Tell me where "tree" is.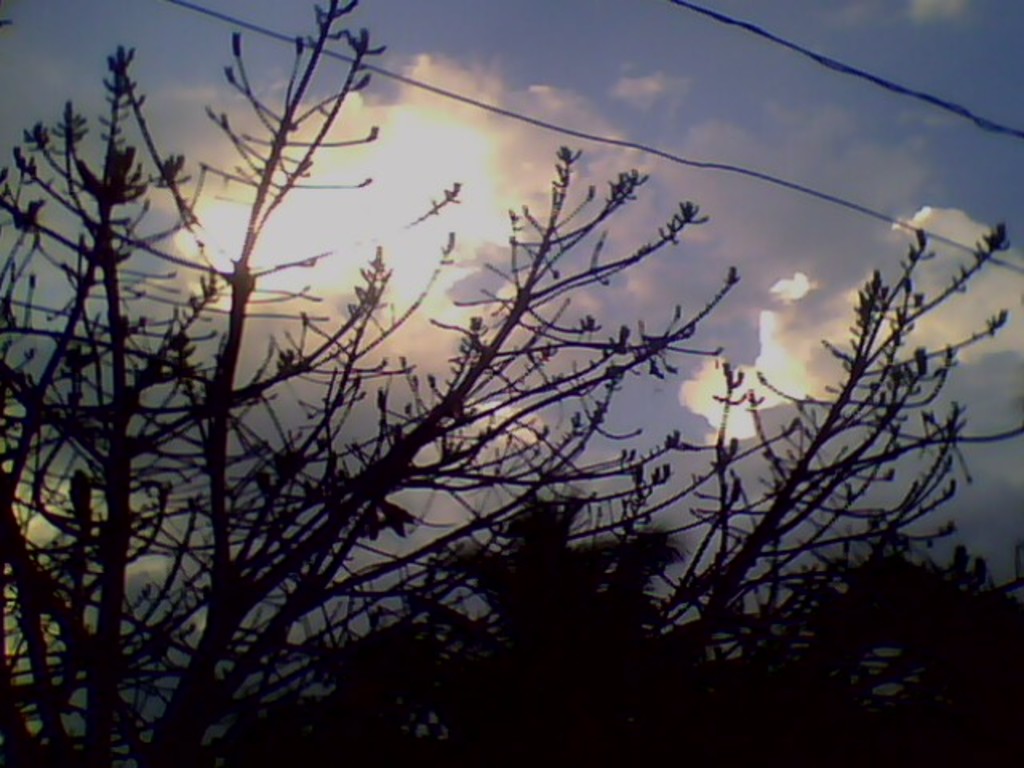
"tree" is at [0, 0, 1022, 760].
